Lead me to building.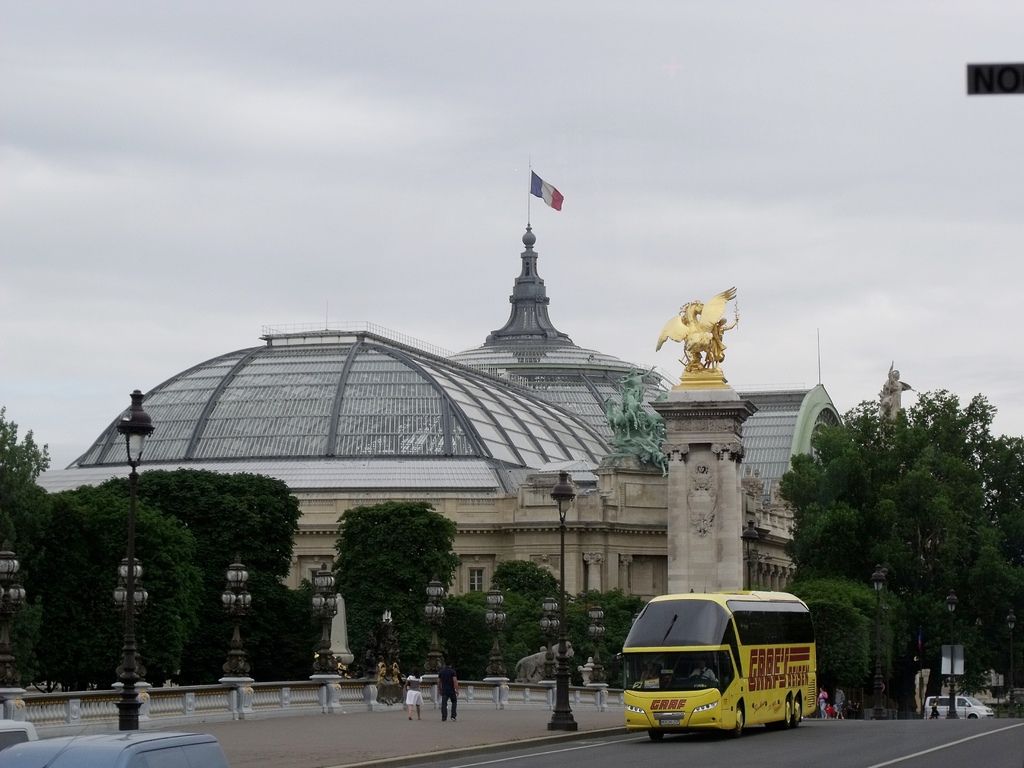
Lead to BBox(28, 225, 849, 682).
